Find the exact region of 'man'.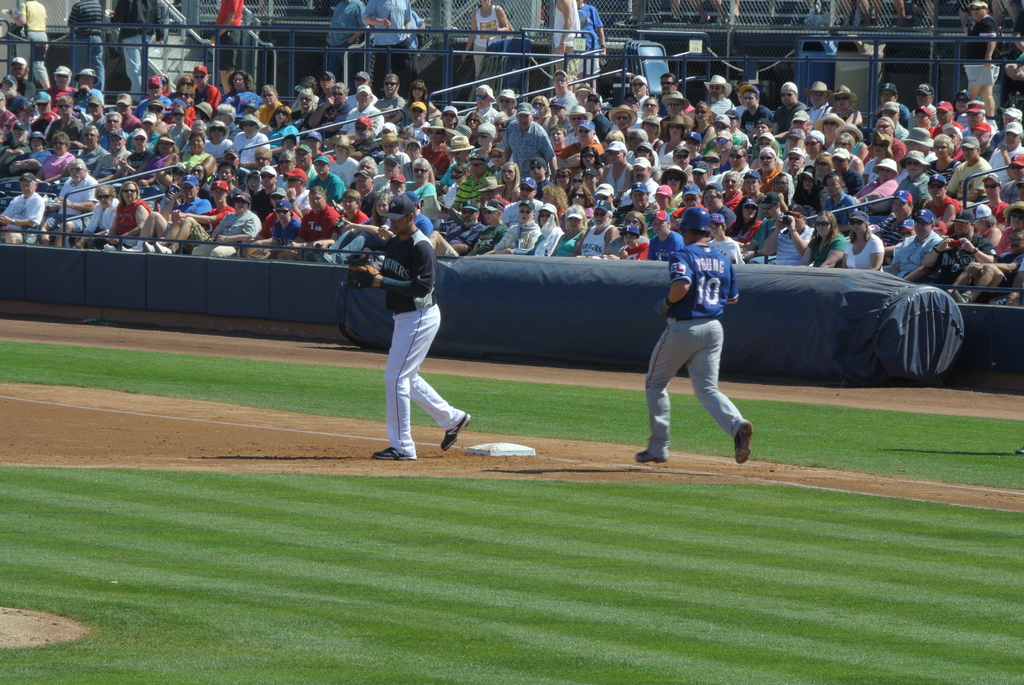
Exact region: {"x1": 0, "y1": 56, "x2": 32, "y2": 100}.
